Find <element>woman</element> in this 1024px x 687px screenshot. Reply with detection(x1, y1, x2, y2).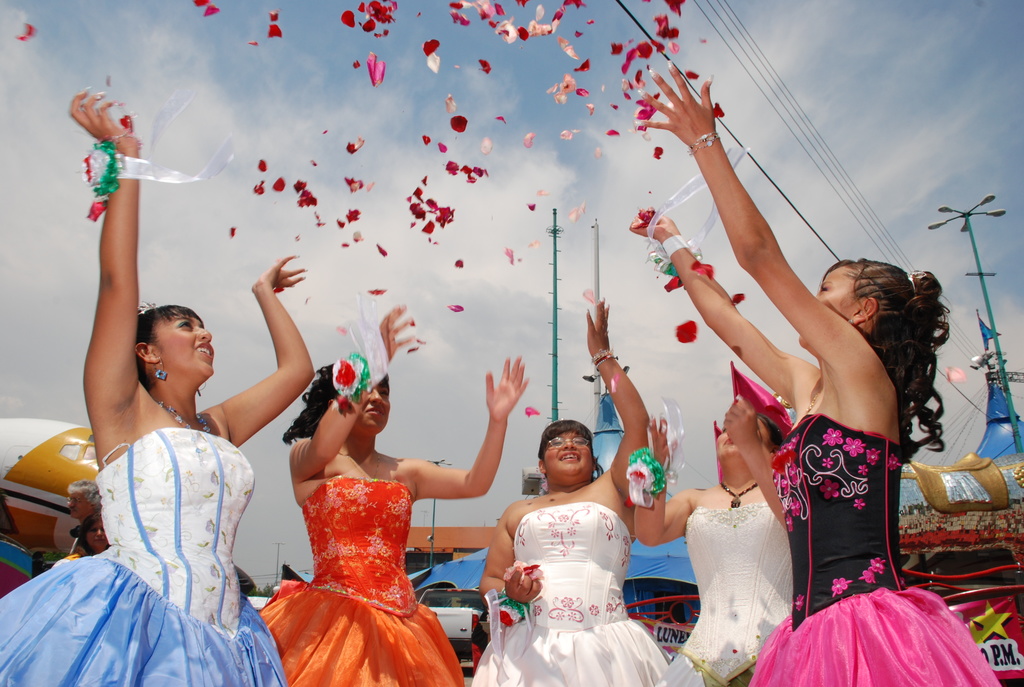
detection(464, 292, 650, 686).
